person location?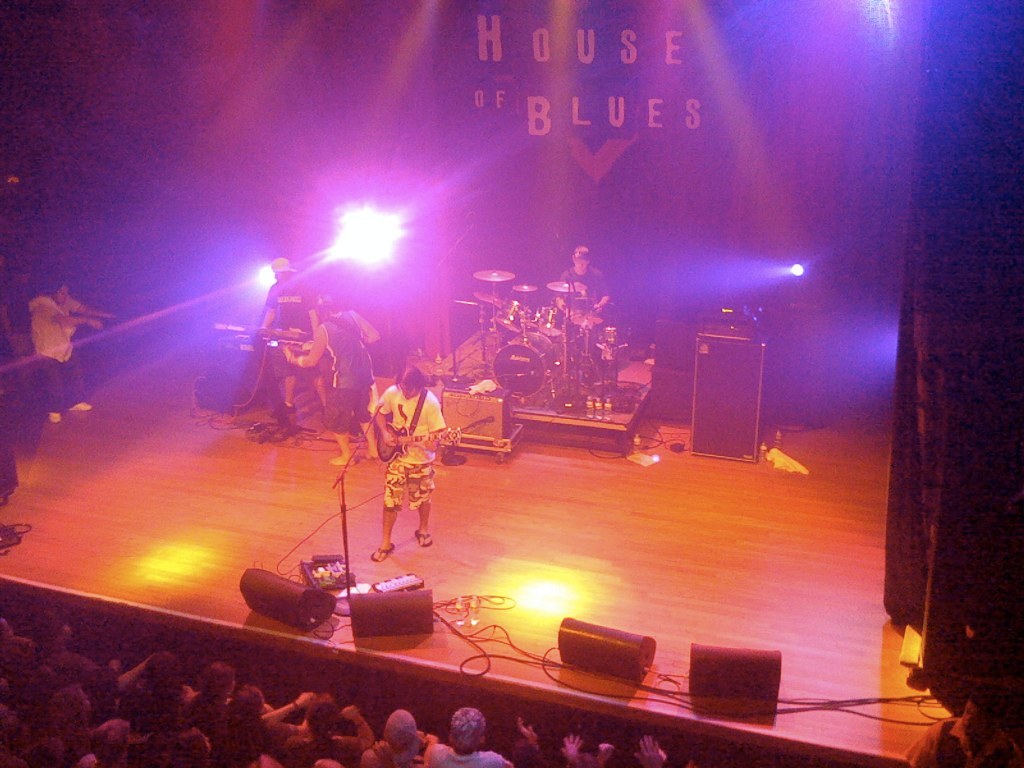
l=258, t=257, r=330, b=411
